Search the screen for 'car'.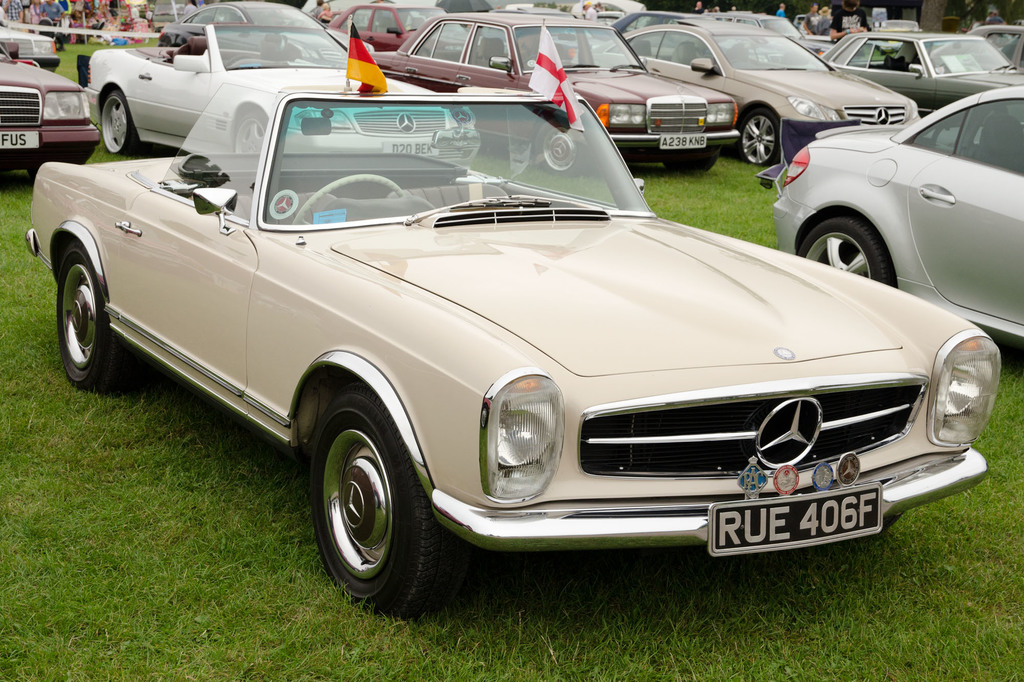
Found at [x1=83, y1=23, x2=480, y2=153].
